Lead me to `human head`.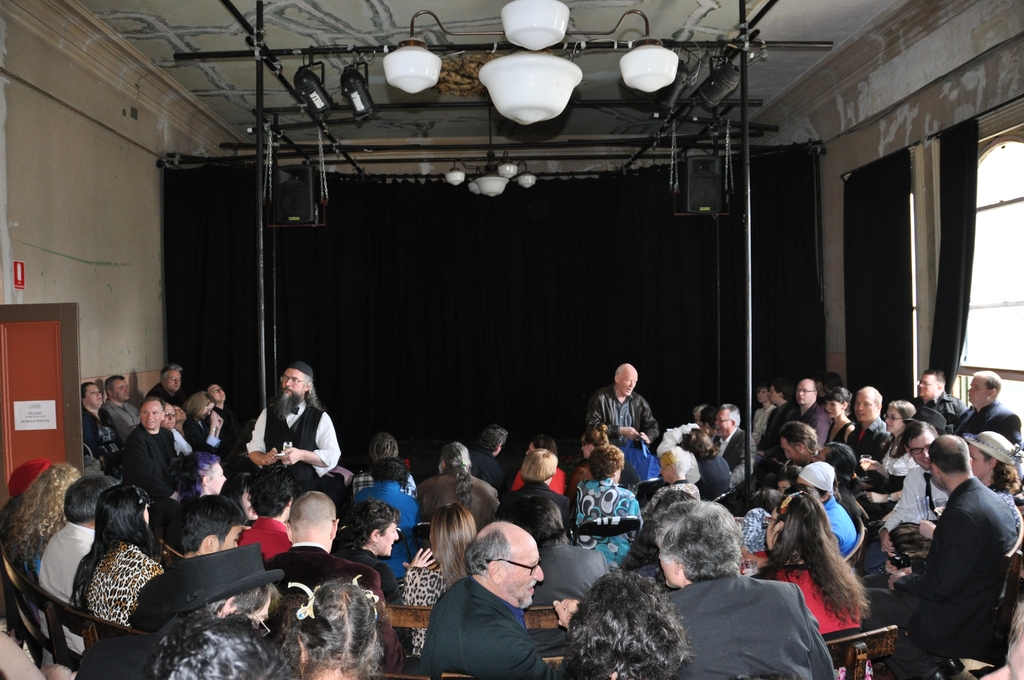
Lead to select_region(769, 384, 790, 407).
